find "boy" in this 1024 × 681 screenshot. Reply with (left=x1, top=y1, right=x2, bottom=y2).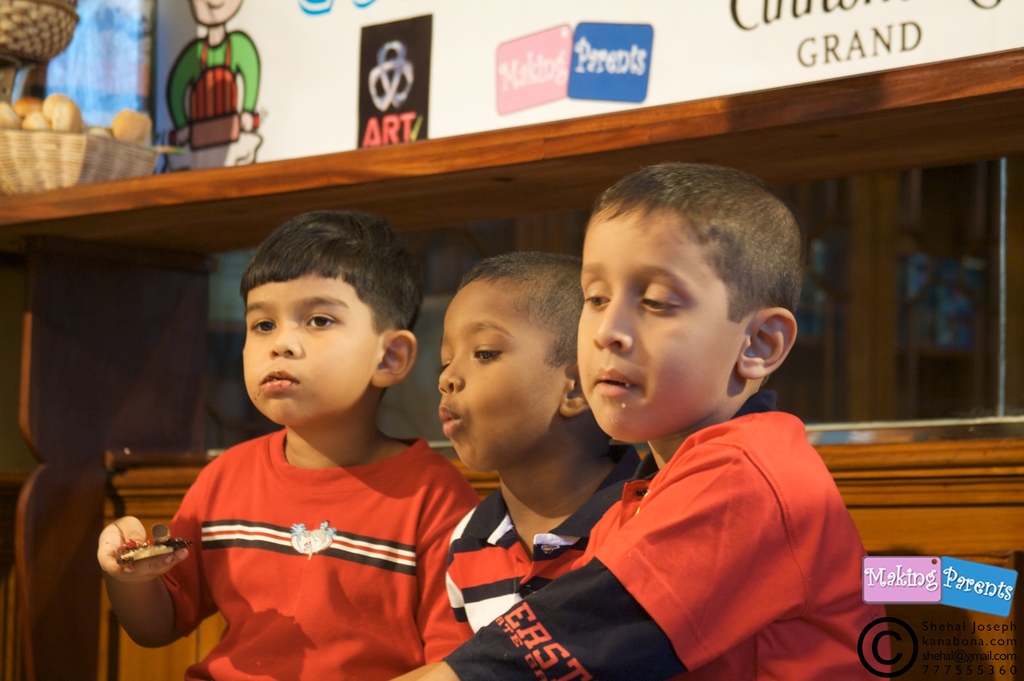
(left=392, top=163, right=888, bottom=680).
